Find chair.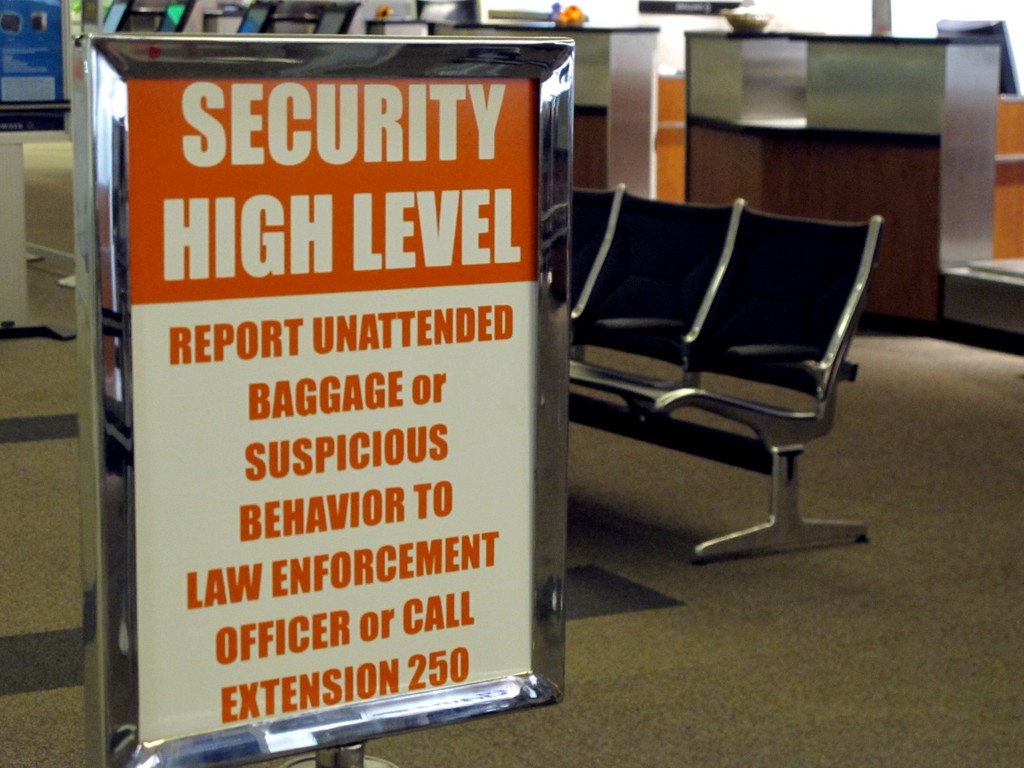
572:188:618:315.
